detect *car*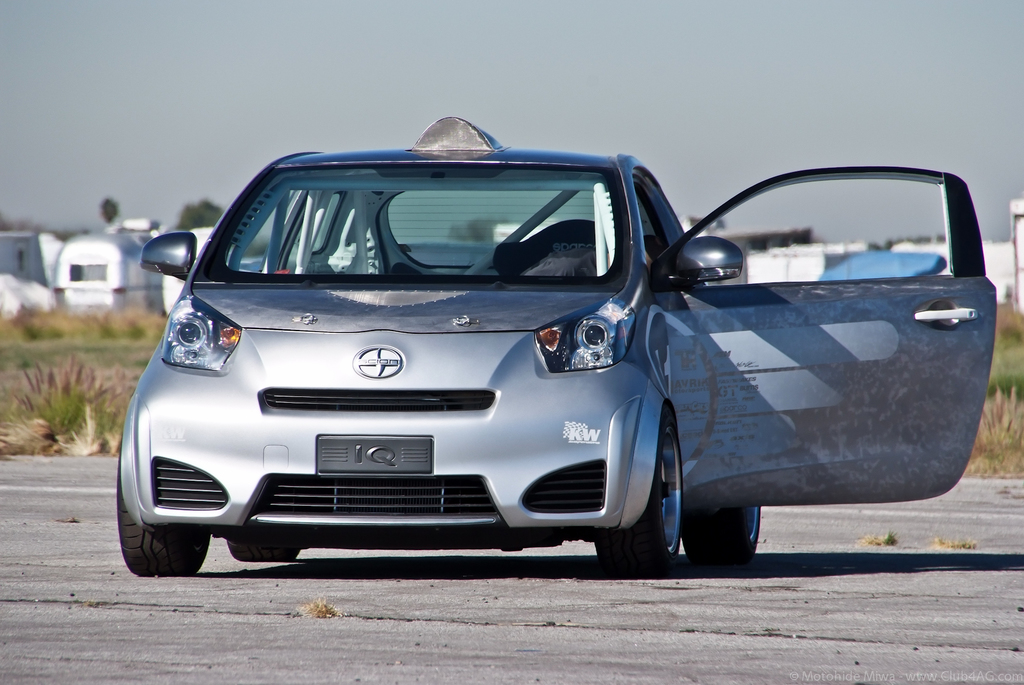
131, 132, 974, 590
